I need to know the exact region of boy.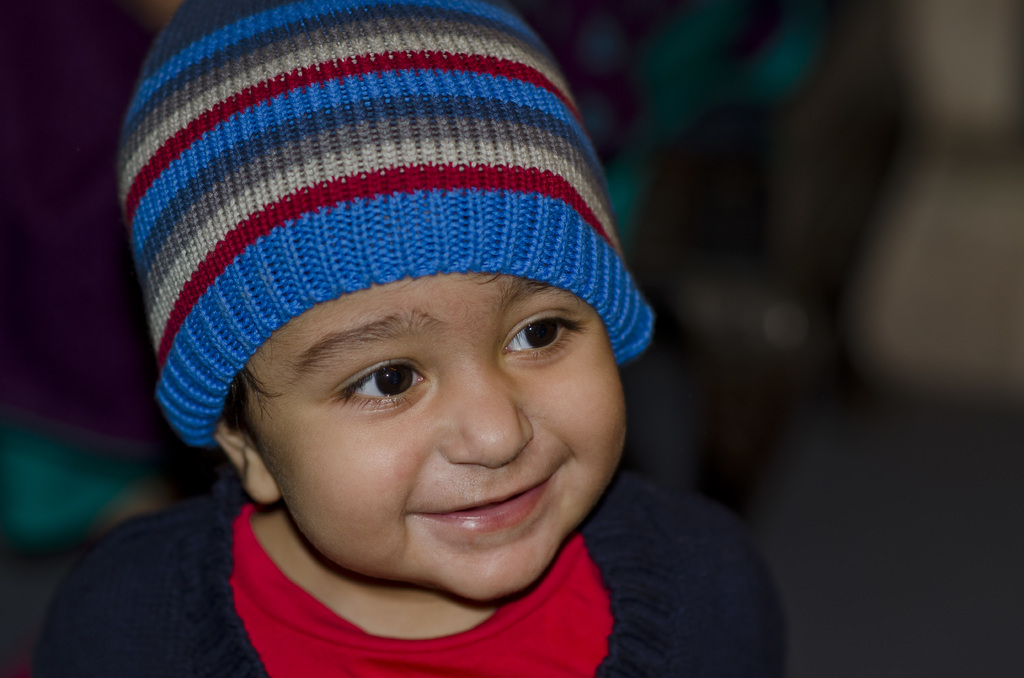
Region: Rect(7, 3, 780, 677).
